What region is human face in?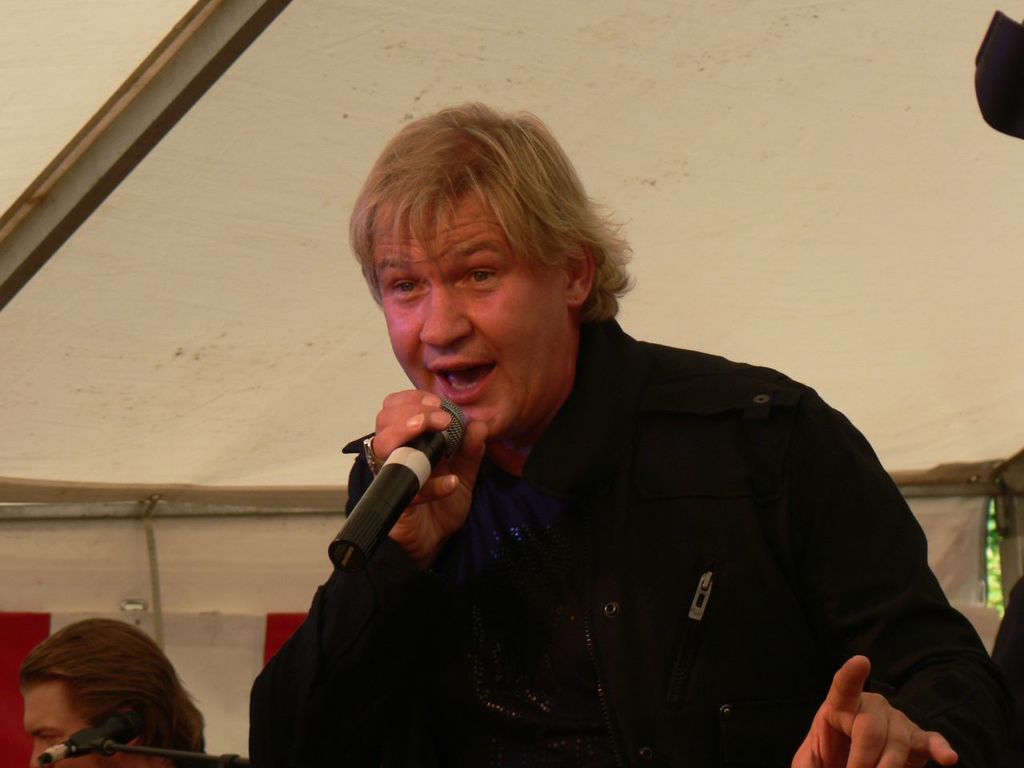
BBox(25, 682, 113, 767).
